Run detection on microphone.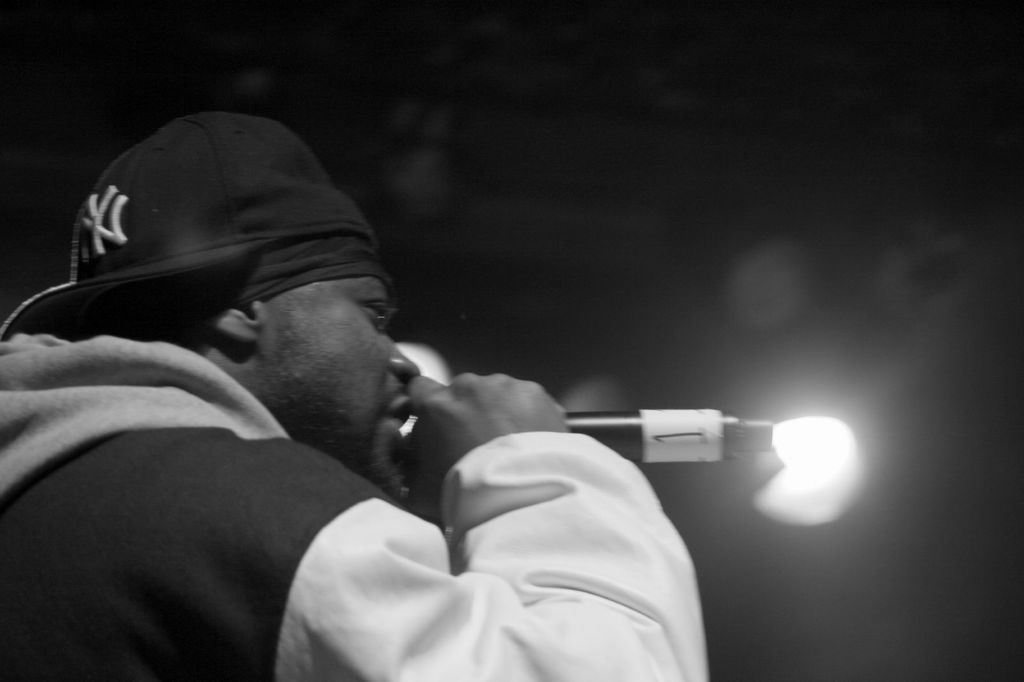
Result: BBox(408, 406, 774, 482).
